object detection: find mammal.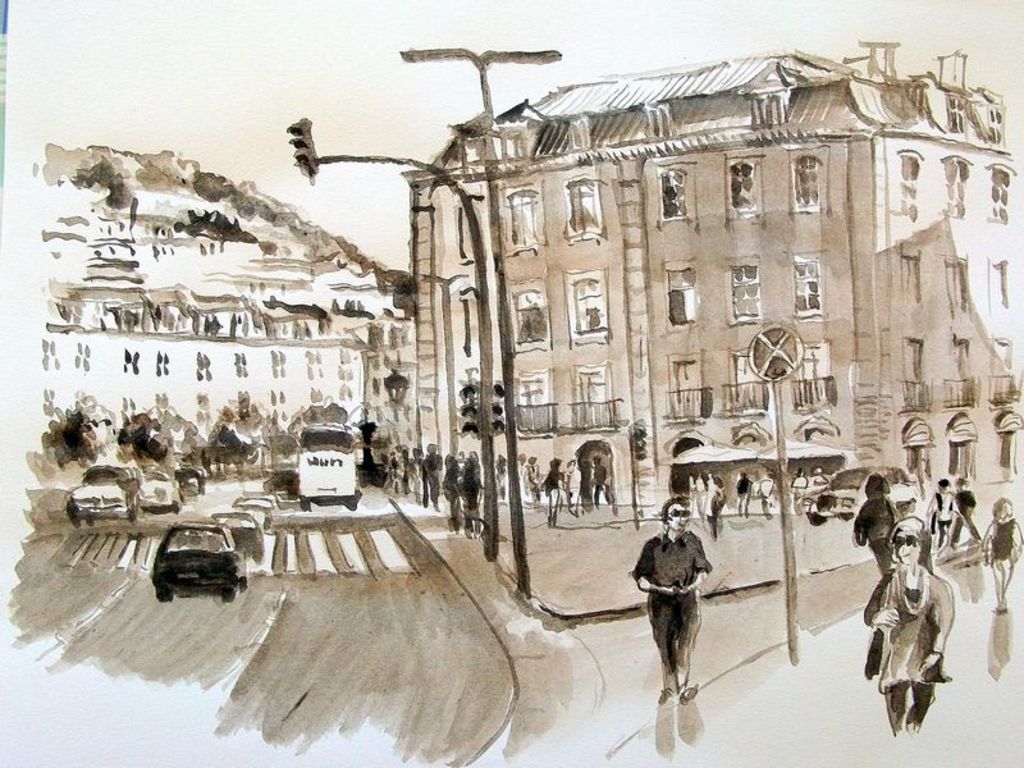
bbox=(864, 517, 968, 742).
